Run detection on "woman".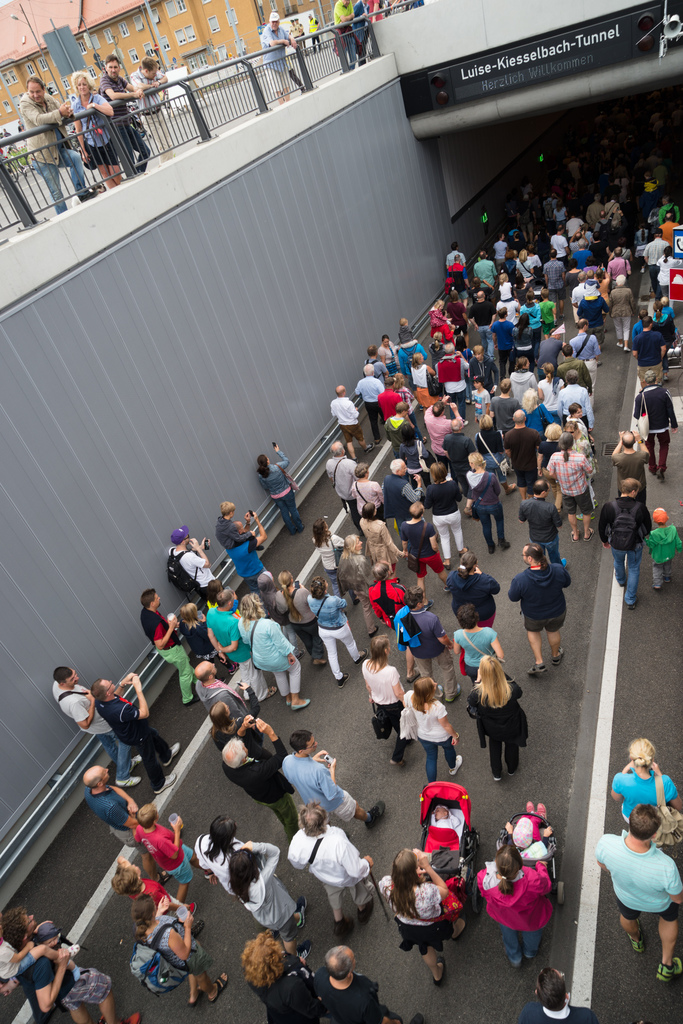
Result: 111, 861, 193, 924.
